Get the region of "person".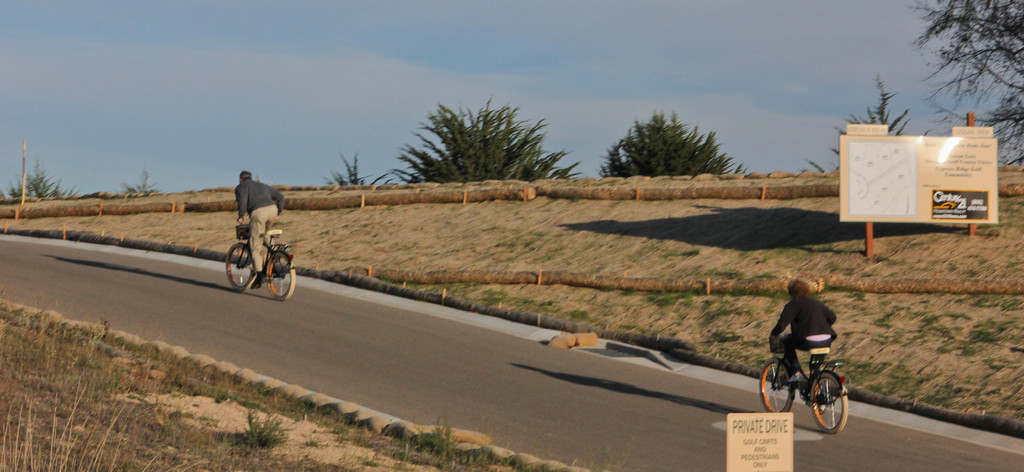
{"left": 237, "top": 162, "right": 291, "bottom": 280}.
